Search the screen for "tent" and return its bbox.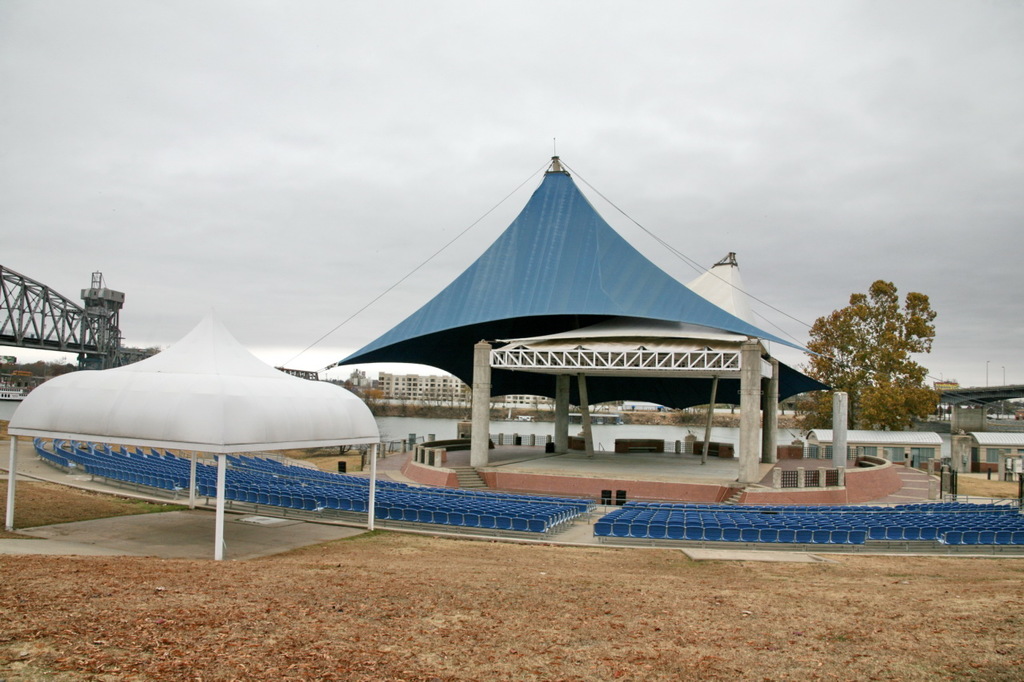
Found: [left=243, top=138, right=873, bottom=528].
